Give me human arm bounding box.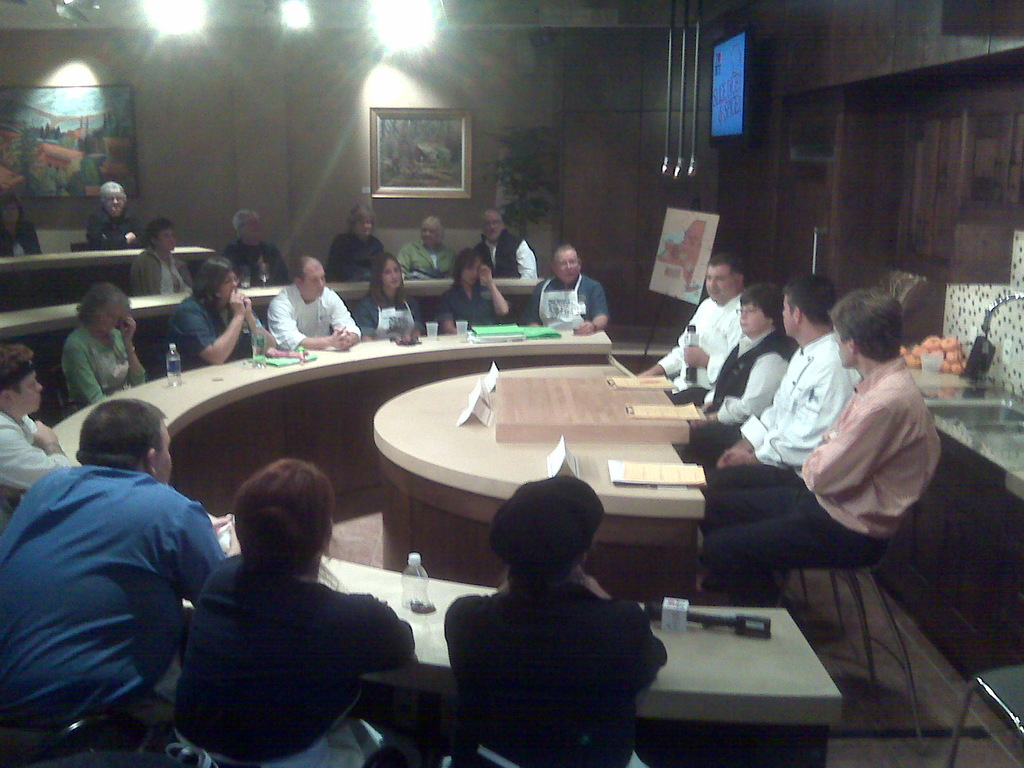
[x1=243, y1=281, x2=282, y2=367].
